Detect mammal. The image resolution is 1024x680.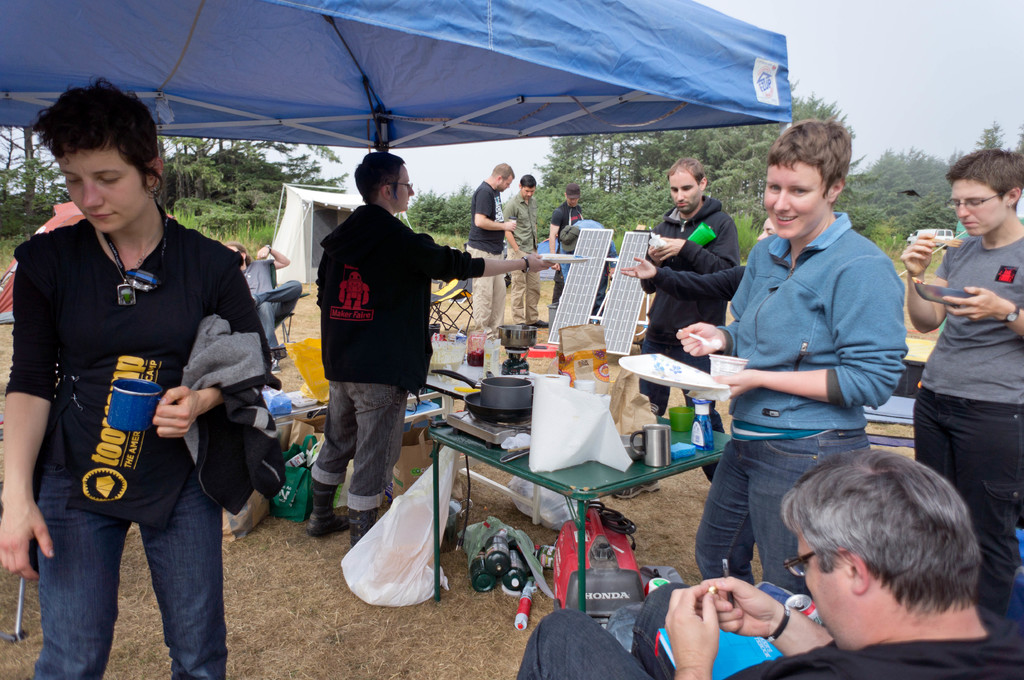
box=[508, 175, 552, 326].
